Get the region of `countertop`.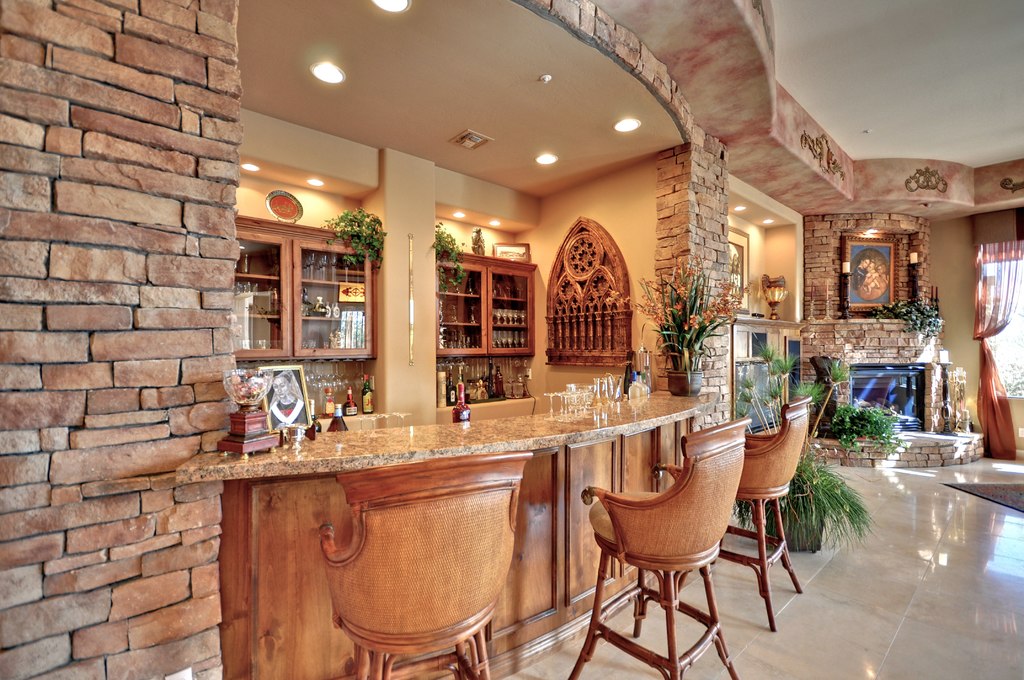
box(176, 385, 721, 485).
